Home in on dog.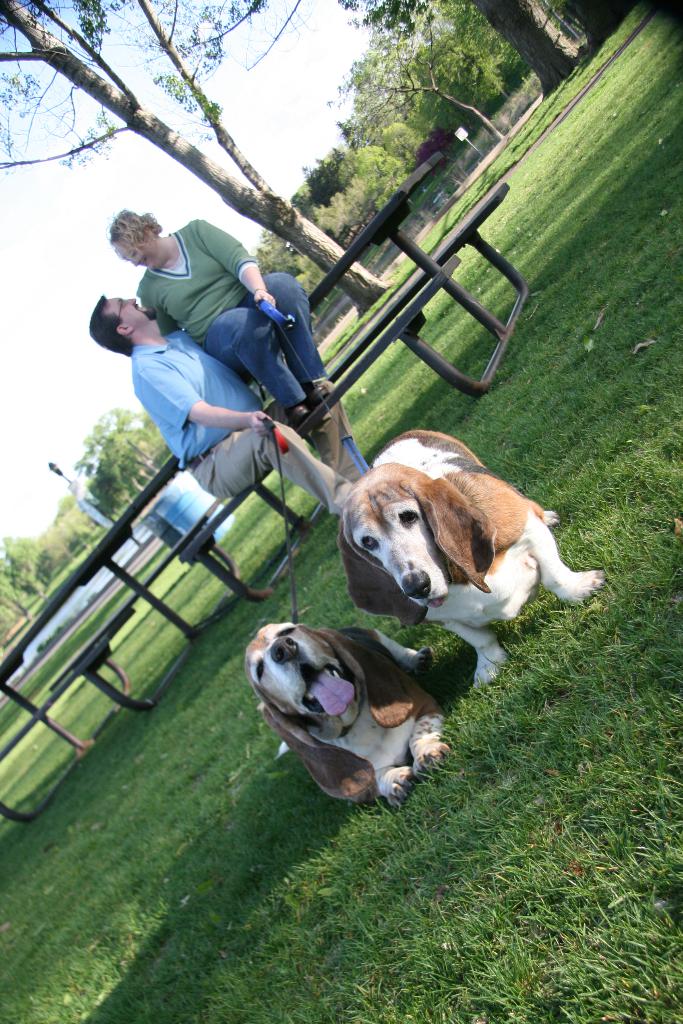
Homed in at (x1=337, y1=419, x2=609, y2=679).
